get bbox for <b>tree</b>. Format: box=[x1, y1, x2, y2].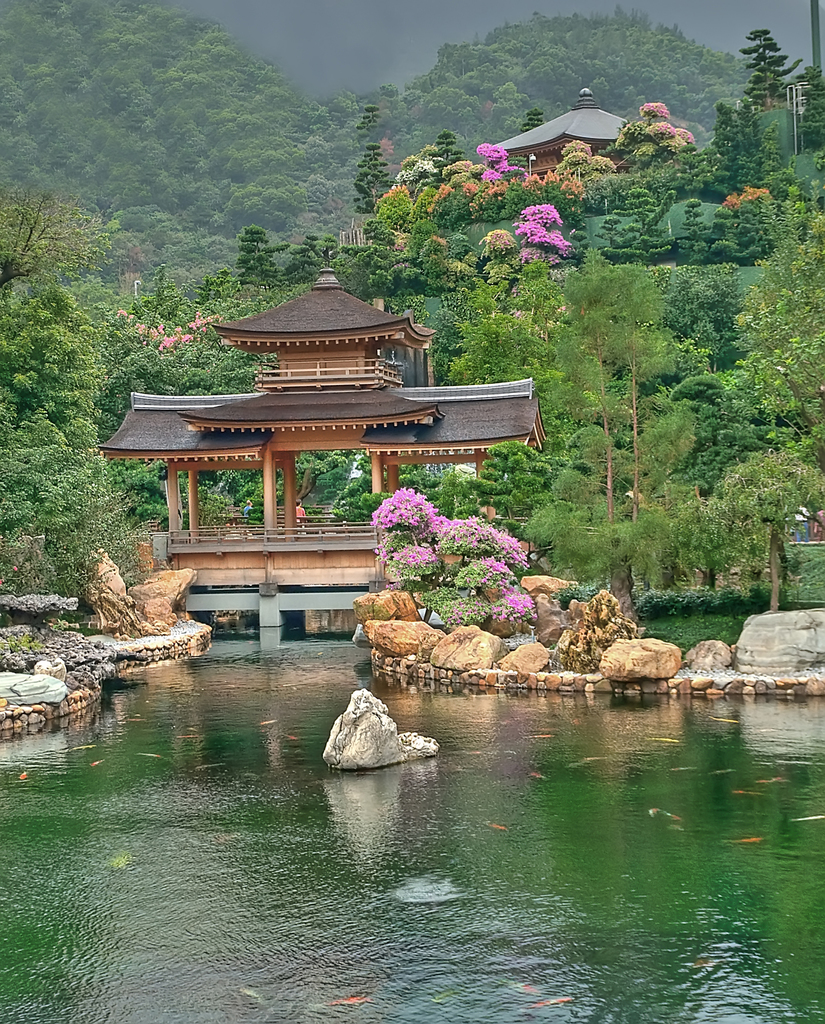
box=[676, 200, 709, 260].
